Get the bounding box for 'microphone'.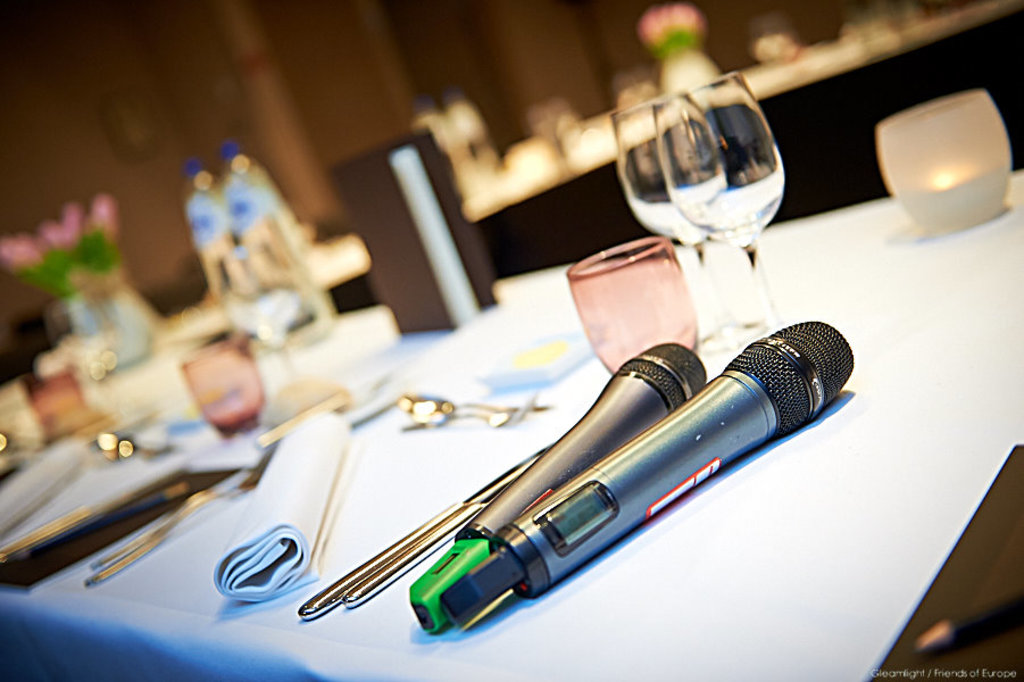
435 319 860 627.
